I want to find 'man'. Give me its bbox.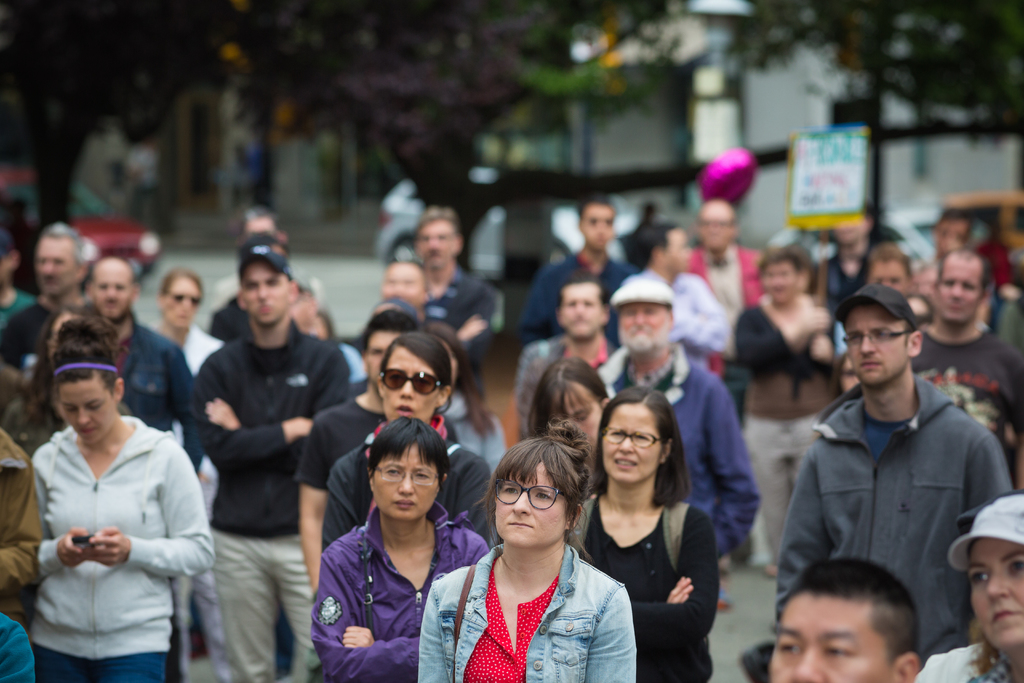
bbox=[411, 203, 497, 396].
